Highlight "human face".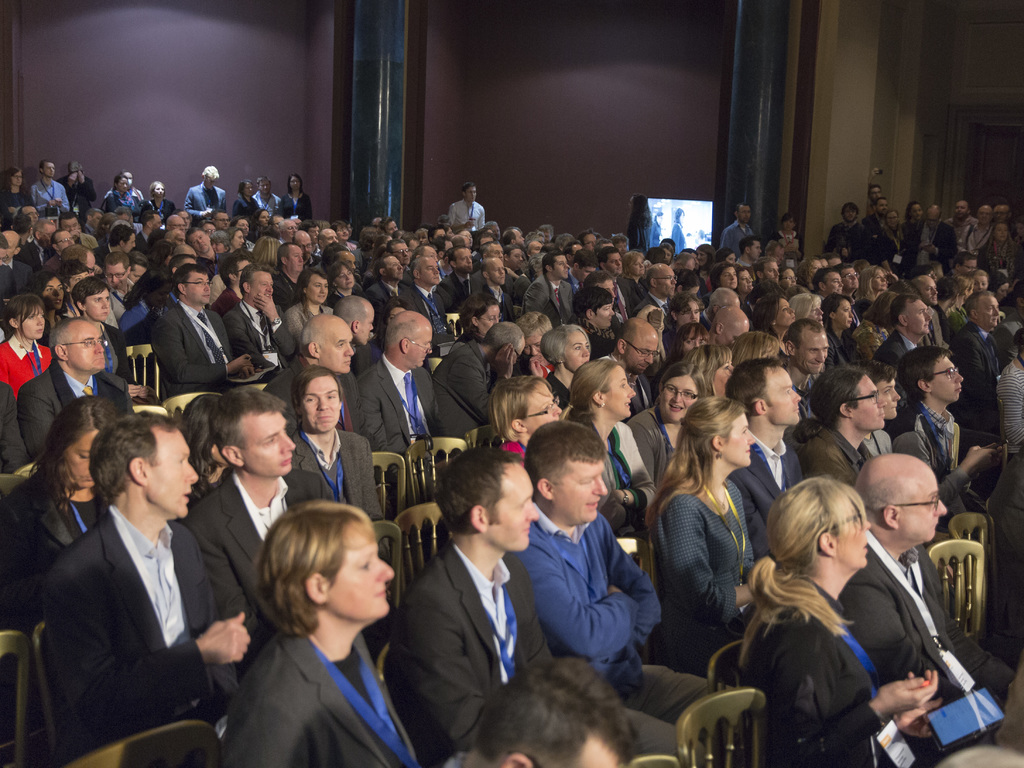
Highlighted region: <bbox>237, 257, 252, 281</bbox>.
